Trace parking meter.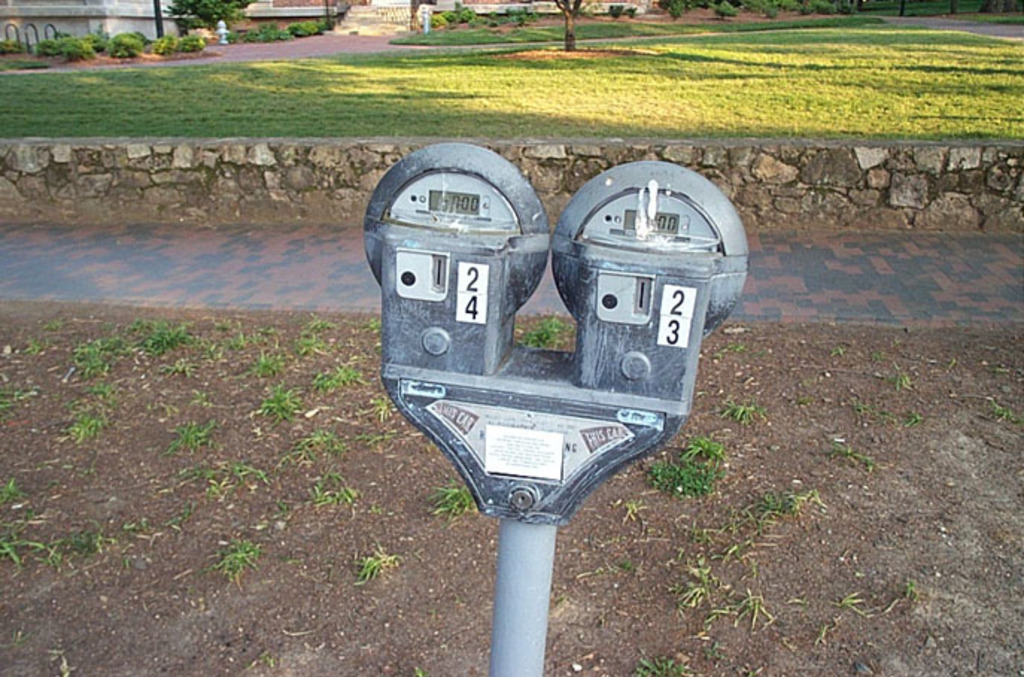
Traced to bbox(364, 136, 751, 526).
